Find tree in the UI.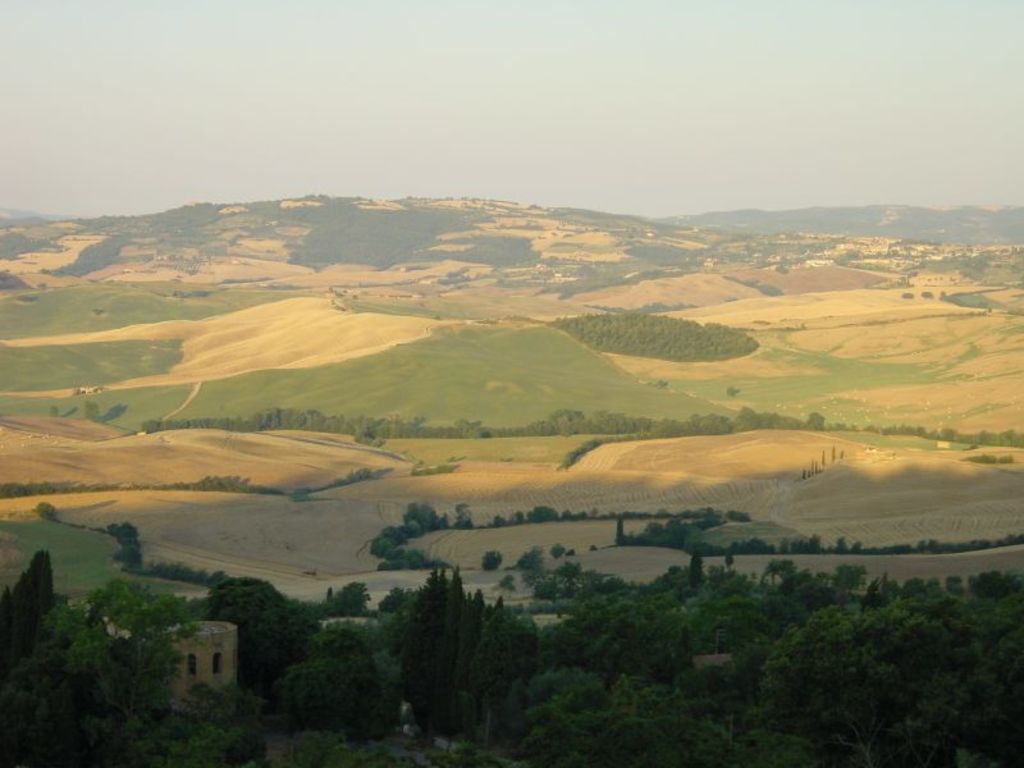
UI element at 575:709:673:767.
